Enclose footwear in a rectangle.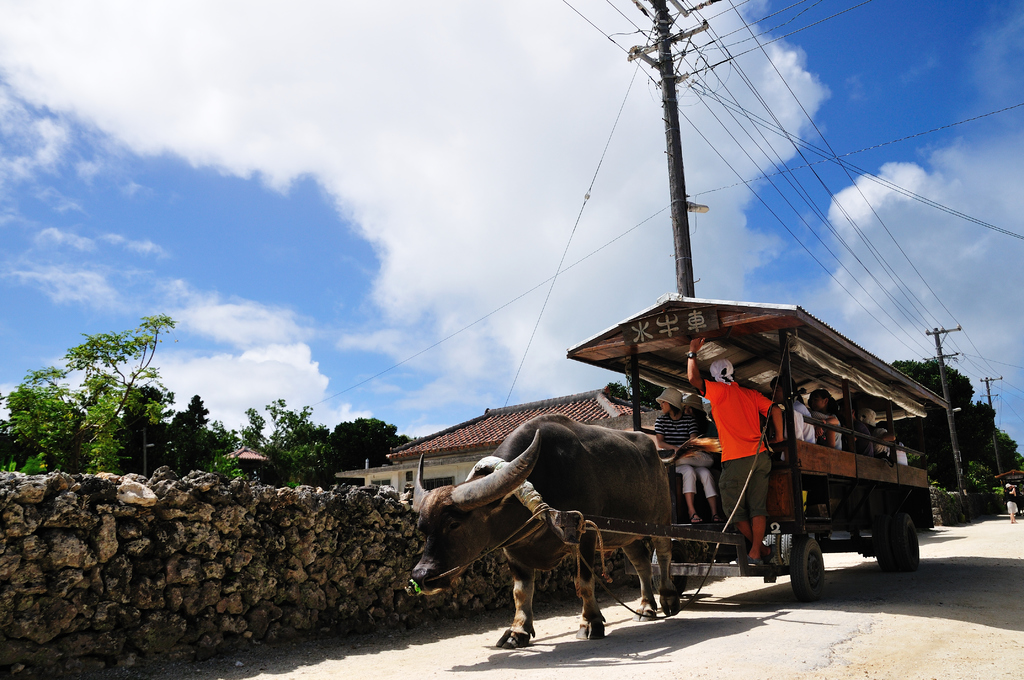
Rect(744, 552, 760, 569).
